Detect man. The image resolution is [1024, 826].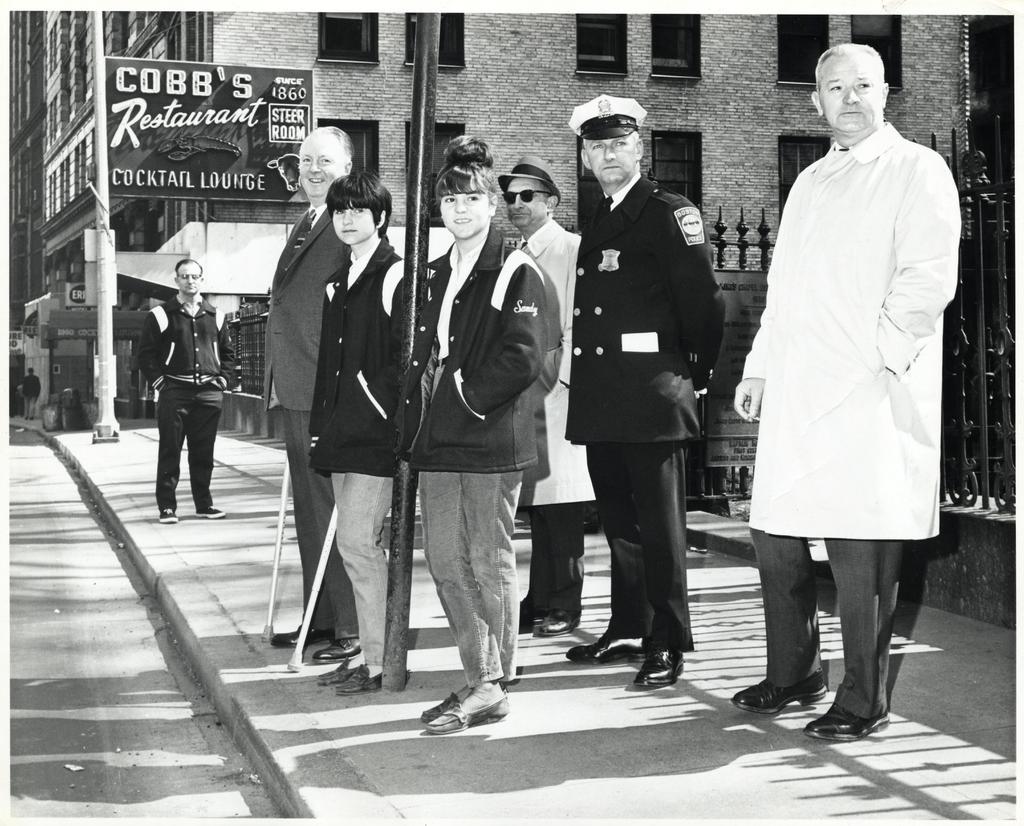
<bbox>492, 156, 592, 636</bbox>.
